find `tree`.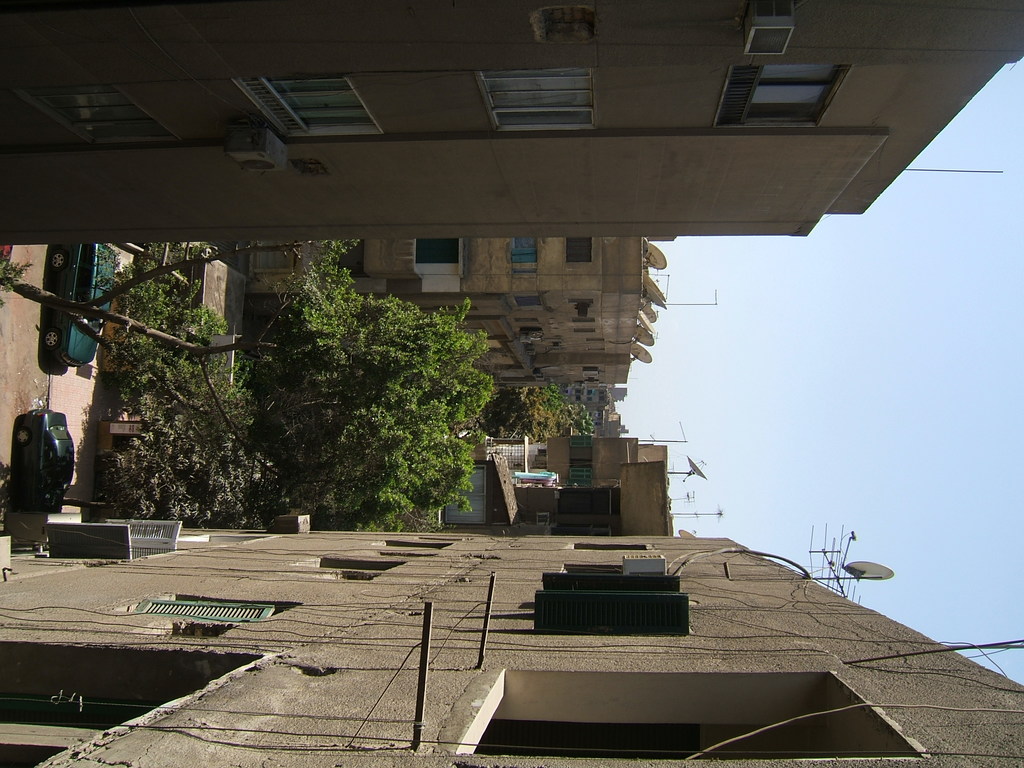
{"x1": 0, "y1": 245, "x2": 348, "y2": 461}.
